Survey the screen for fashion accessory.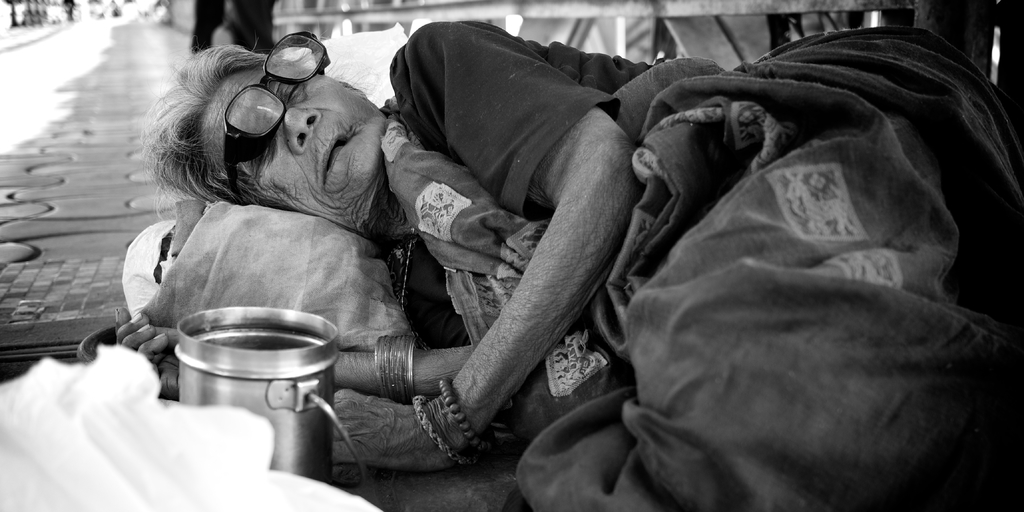
Survey found: 436 376 495 454.
